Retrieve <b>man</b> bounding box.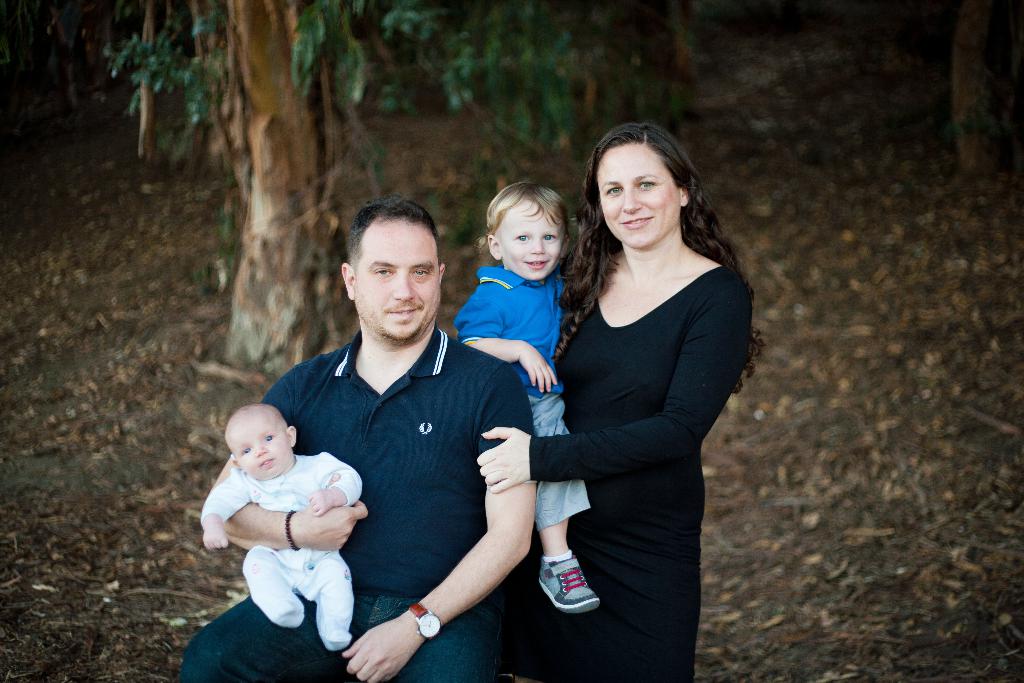
Bounding box: BBox(246, 192, 548, 662).
